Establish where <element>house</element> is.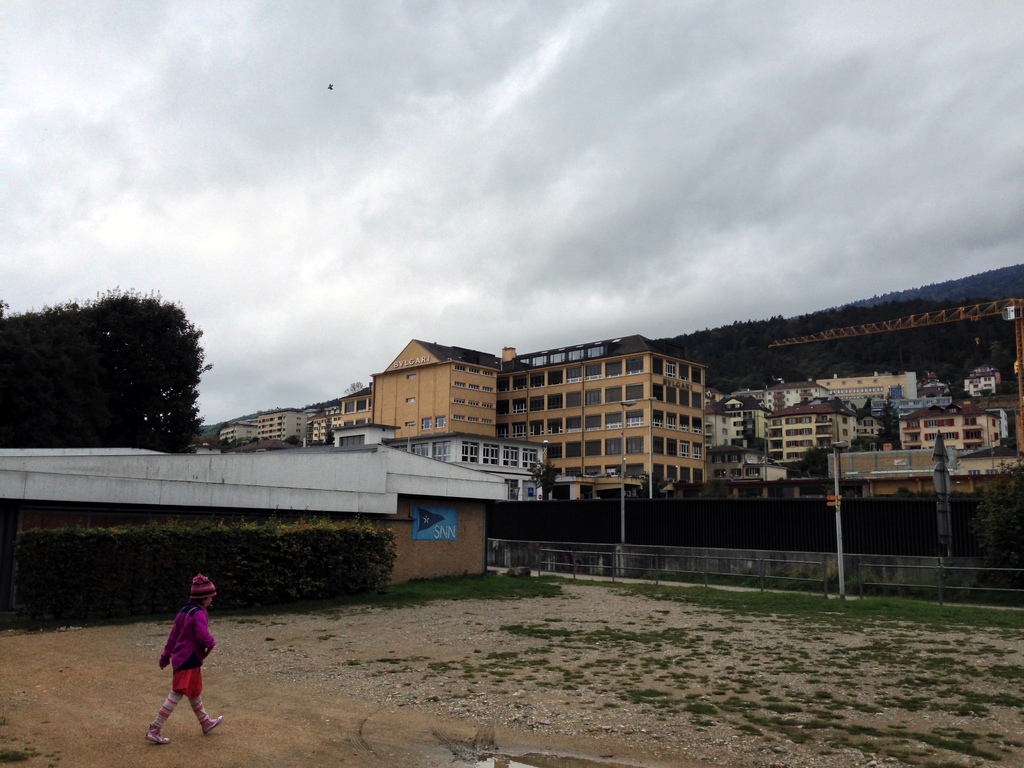
Established at locate(820, 367, 920, 403).
